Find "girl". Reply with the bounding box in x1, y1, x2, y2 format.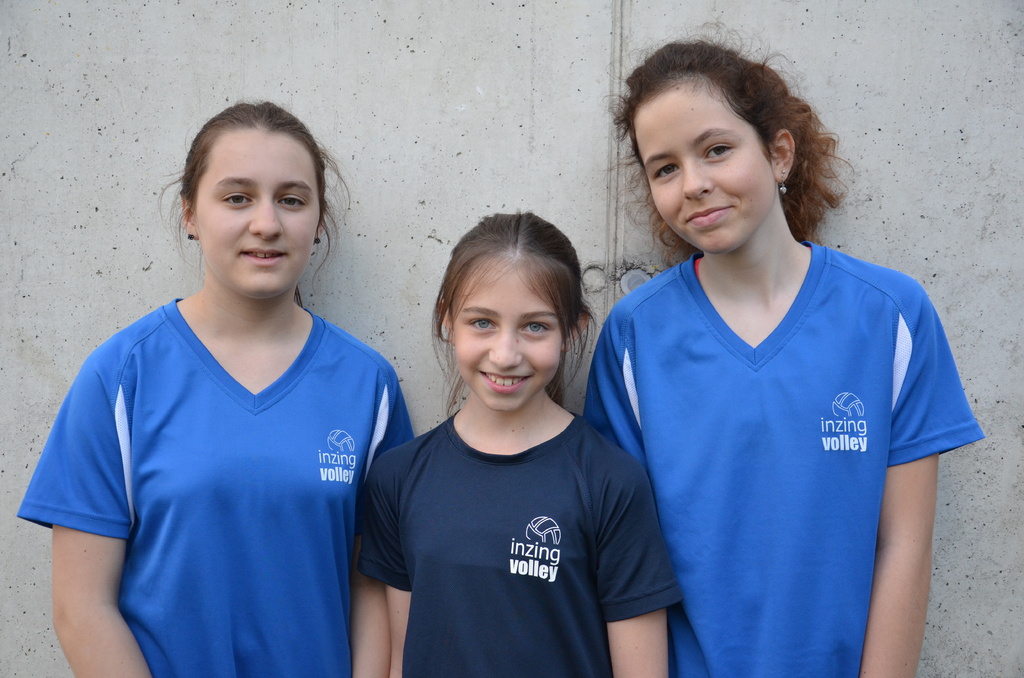
577, 10, 988, 677.
